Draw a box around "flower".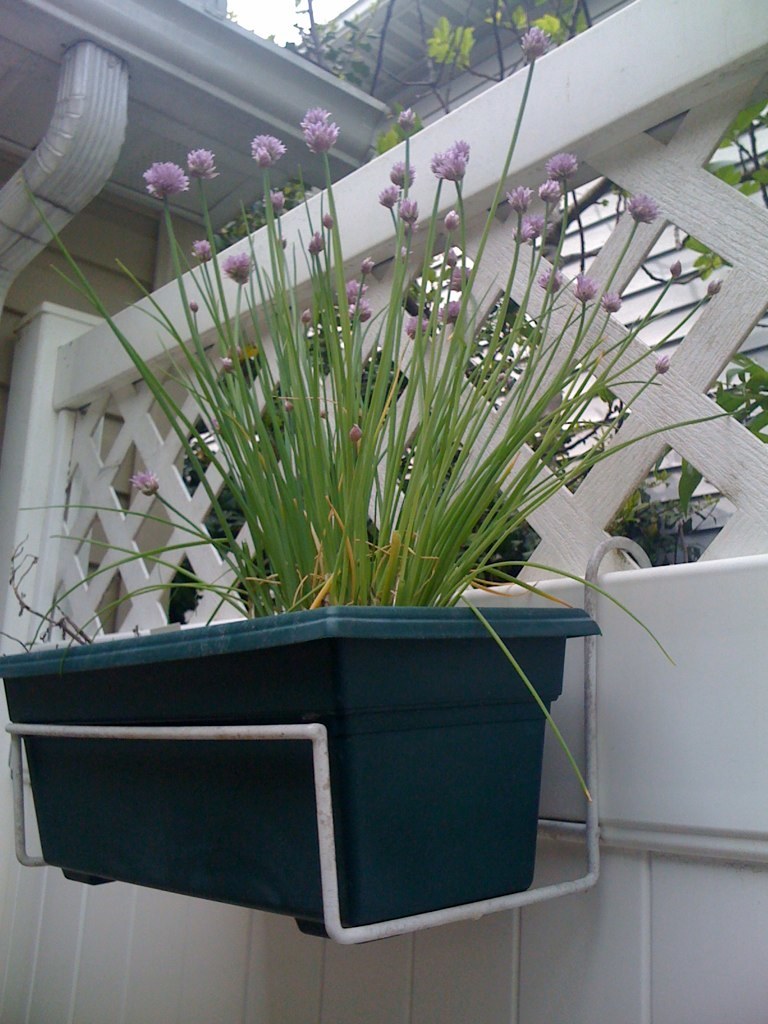
select_region(131, 468, 163, 495).
